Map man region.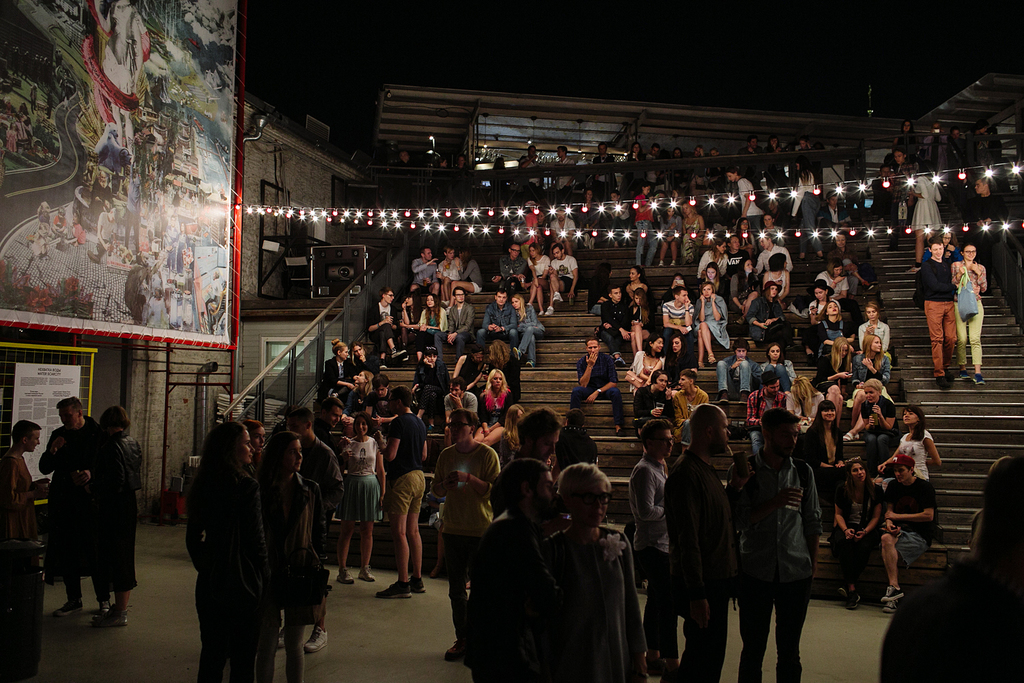
Mapped to Rect(285, 406, 344, 527).
